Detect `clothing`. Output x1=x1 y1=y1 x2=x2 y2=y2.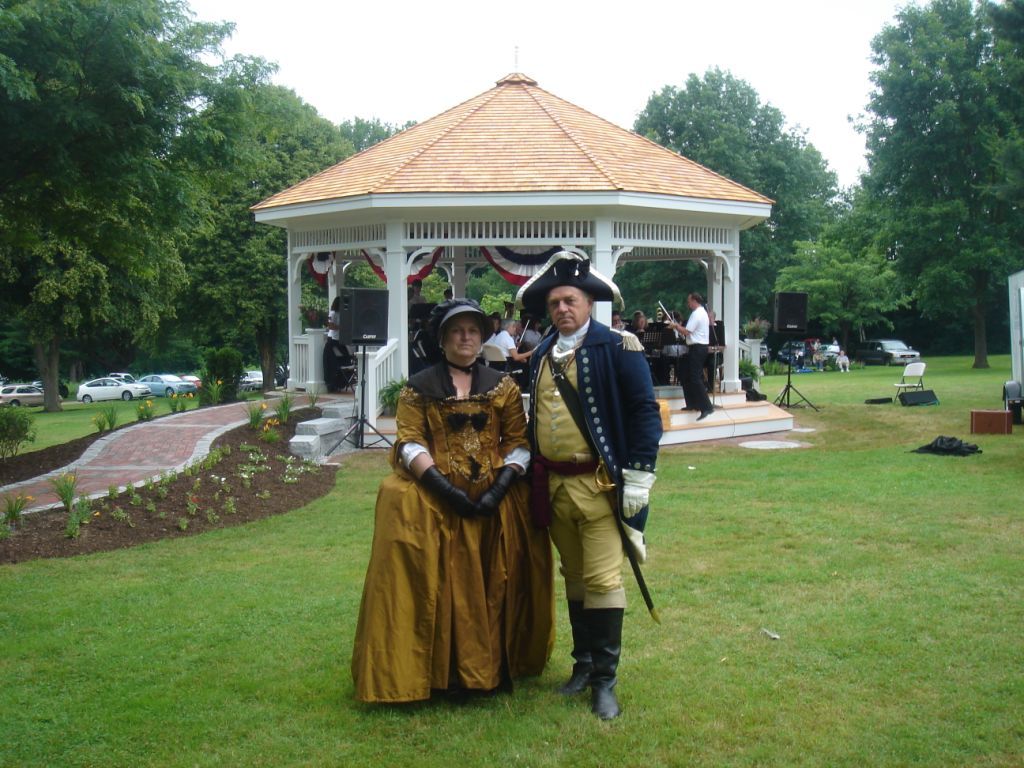
x1=367 y1=350 x2=556 y2=712.
